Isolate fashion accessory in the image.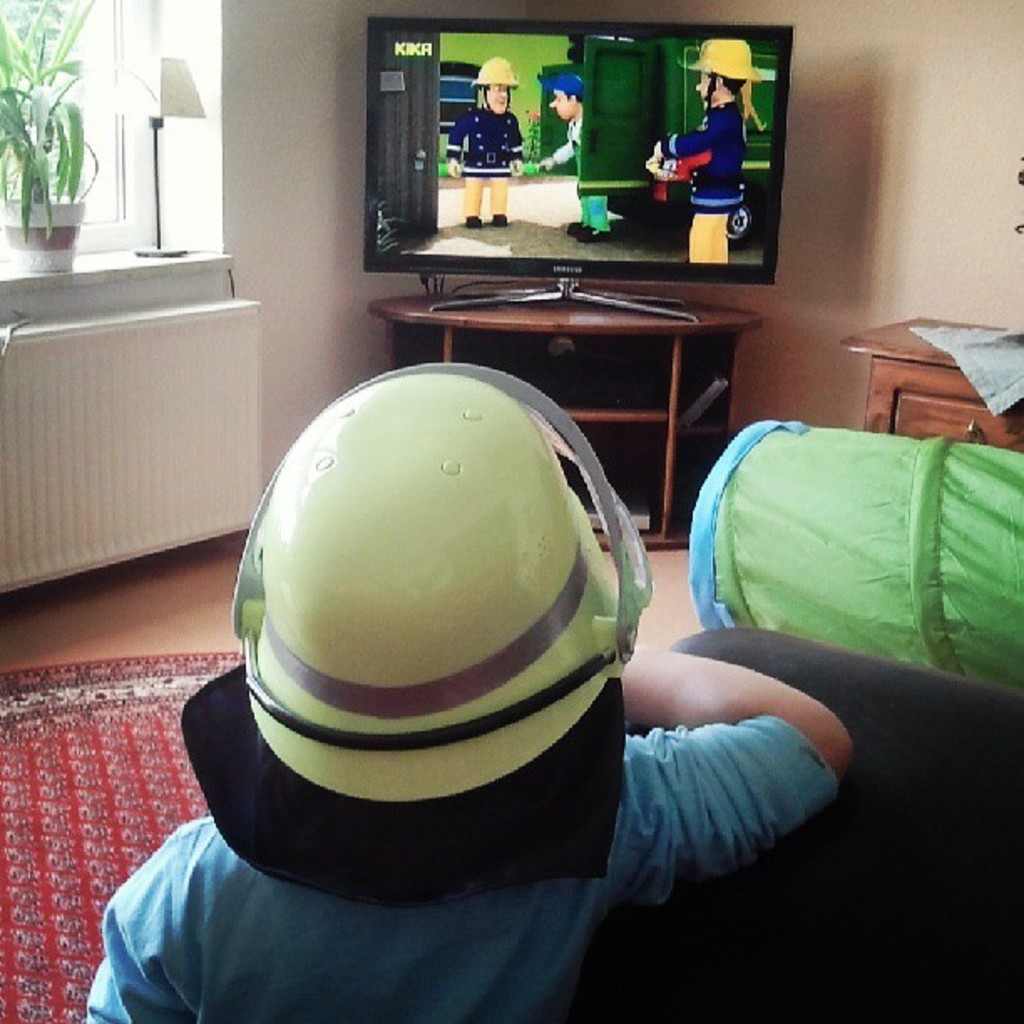
Isolated region: Rect(489, 212, 512, 228).
